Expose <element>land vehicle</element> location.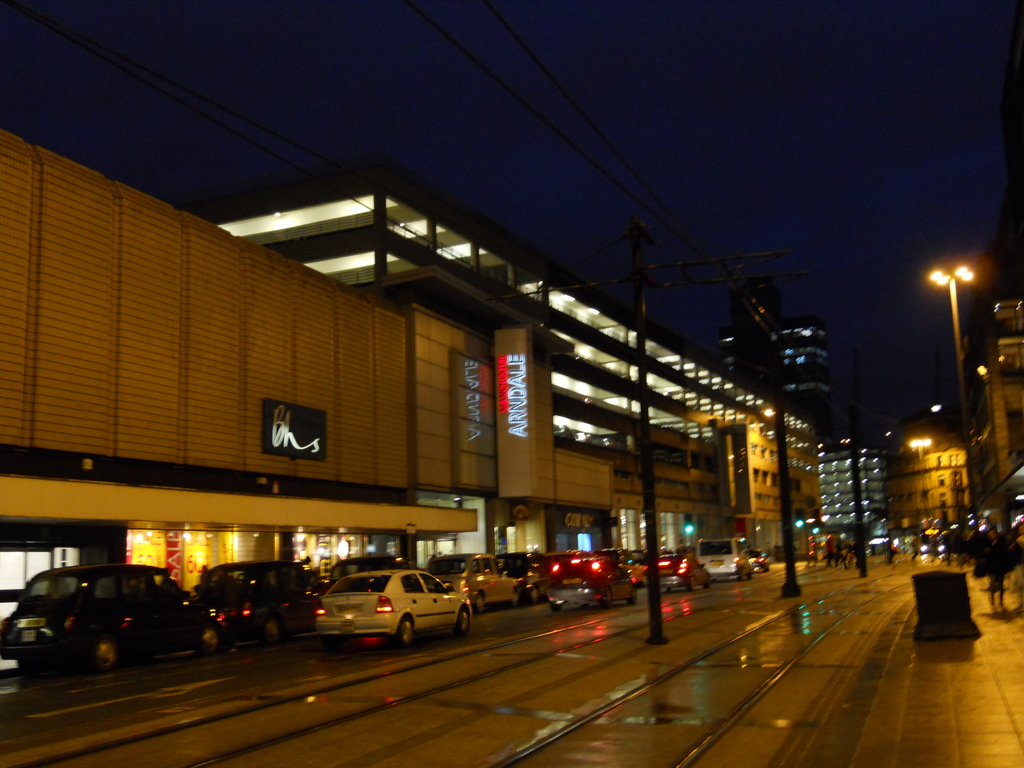
Exposed at 298, 571, 475, 652.
